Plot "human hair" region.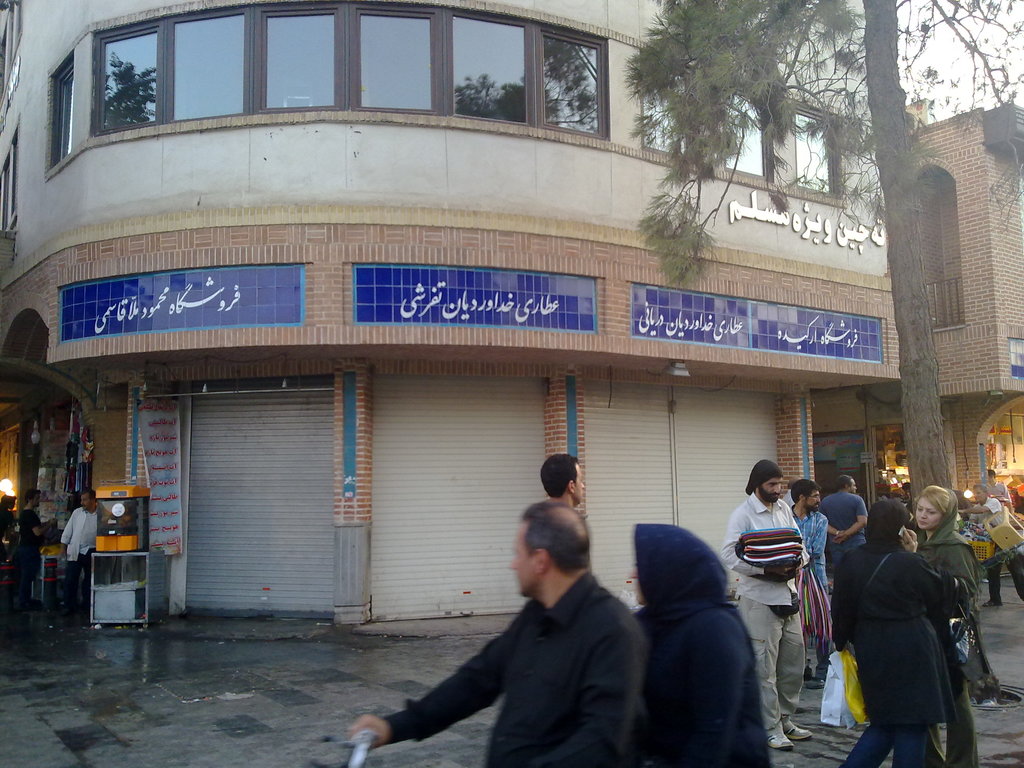
Plotted at detection(82, 488, 97, 508).
